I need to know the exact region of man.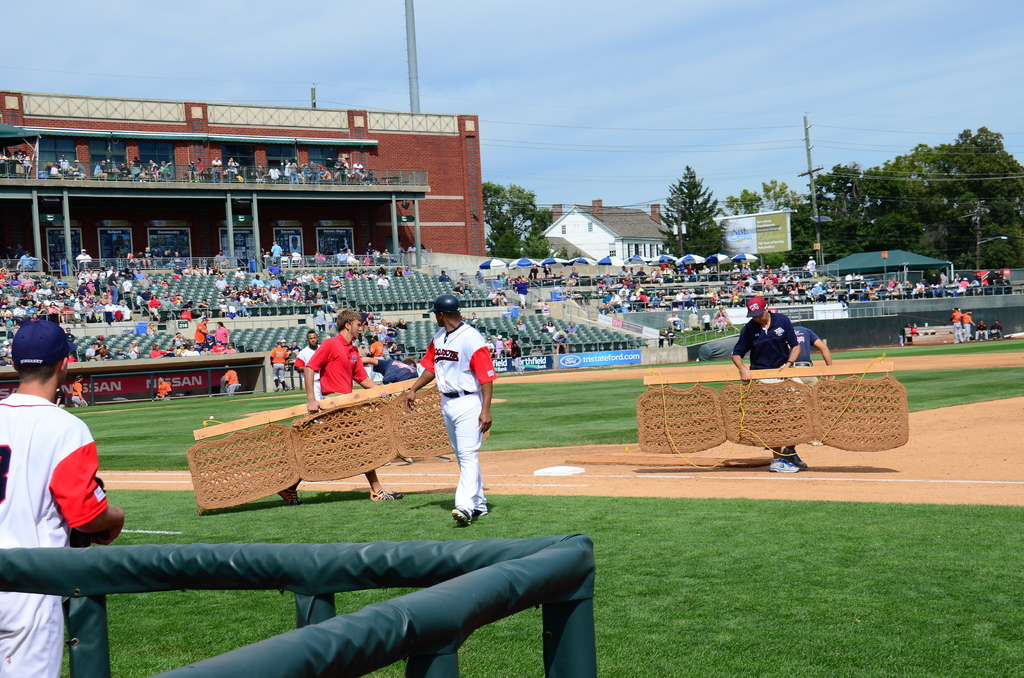
Region: locate(55, 387, 67, 409).
